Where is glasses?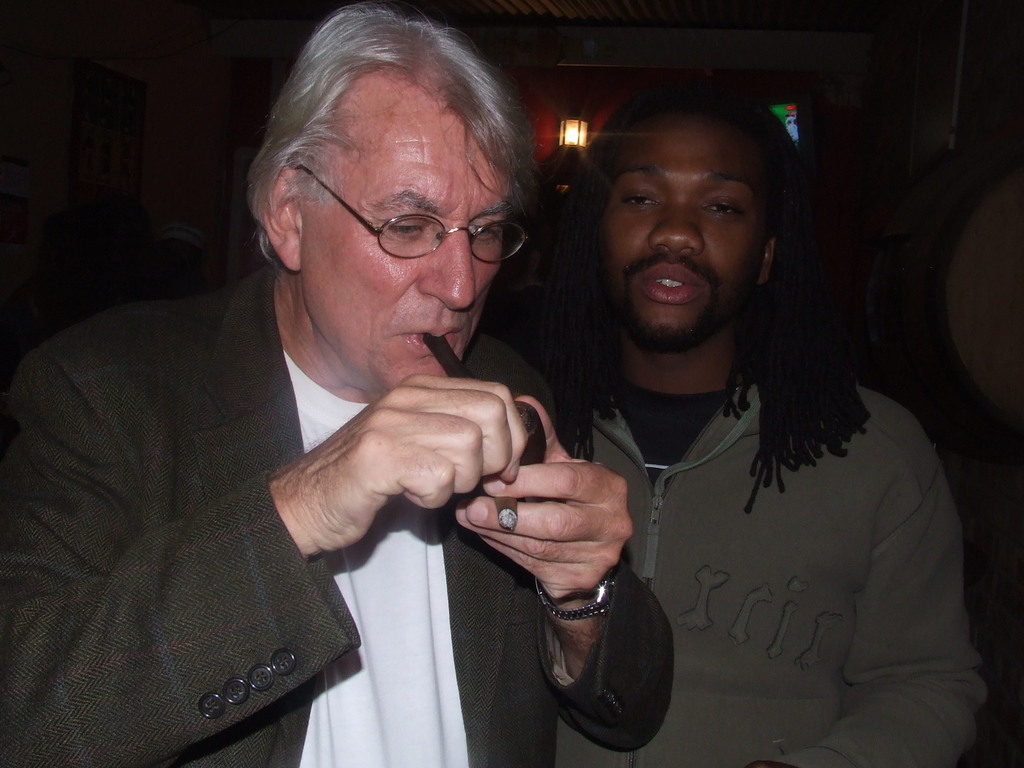
<box>294,161,531,264</box>.
